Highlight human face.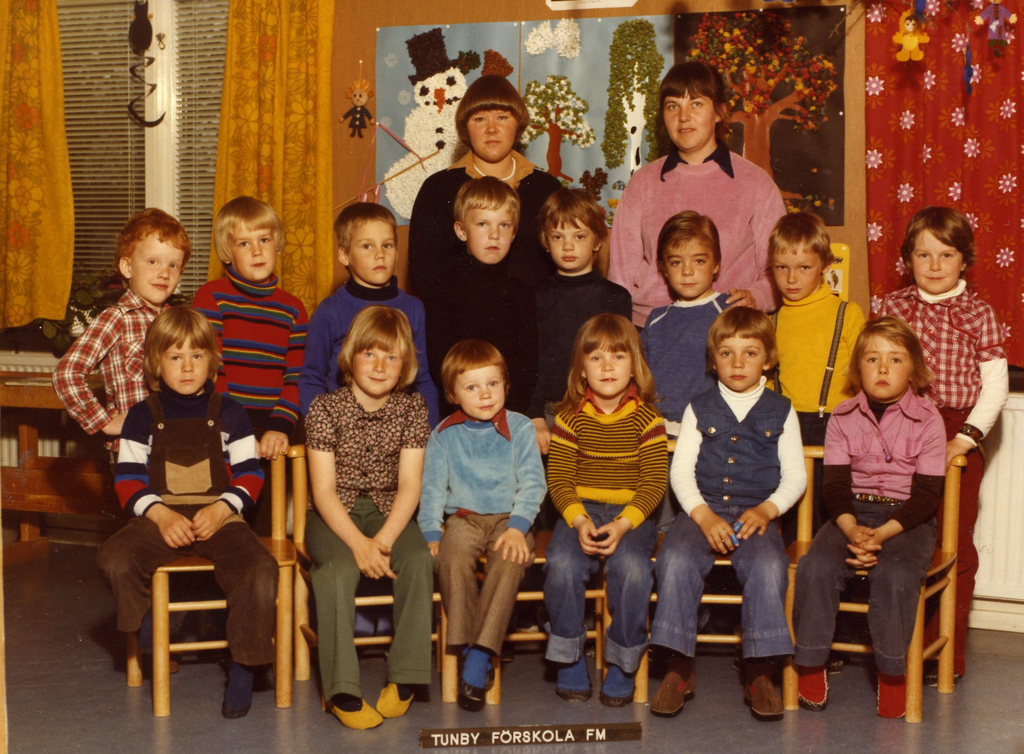
Highlighted region: [x1=584, y1=338, x2=636, y2=399].
